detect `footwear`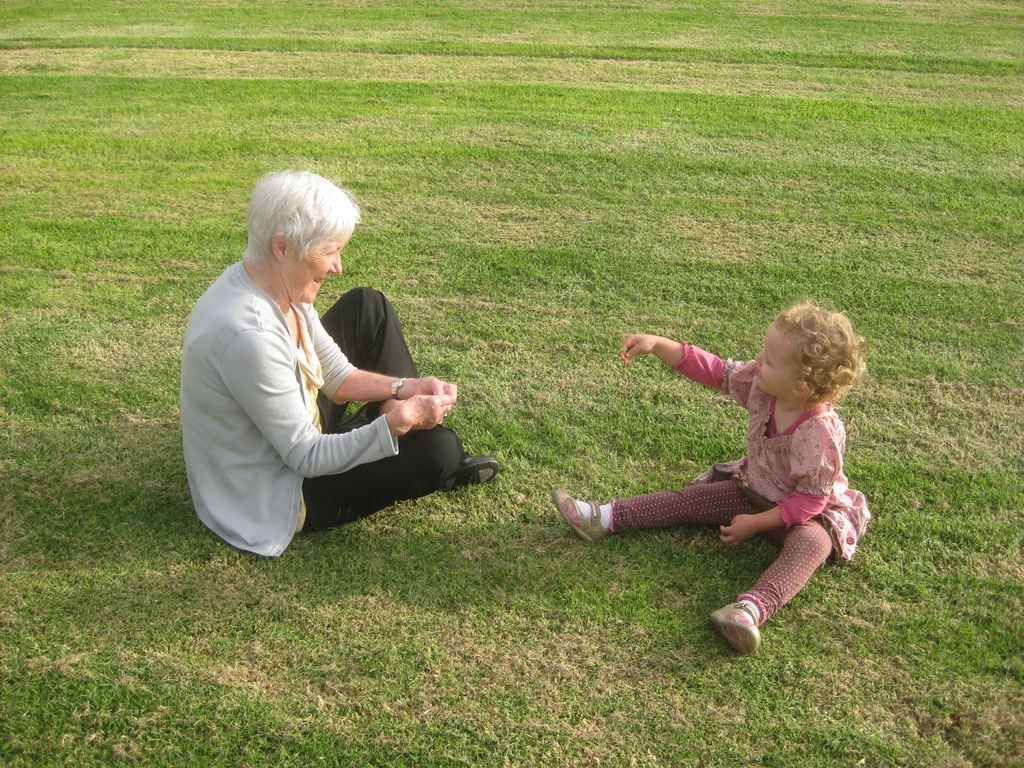
(708,601,760,655)
